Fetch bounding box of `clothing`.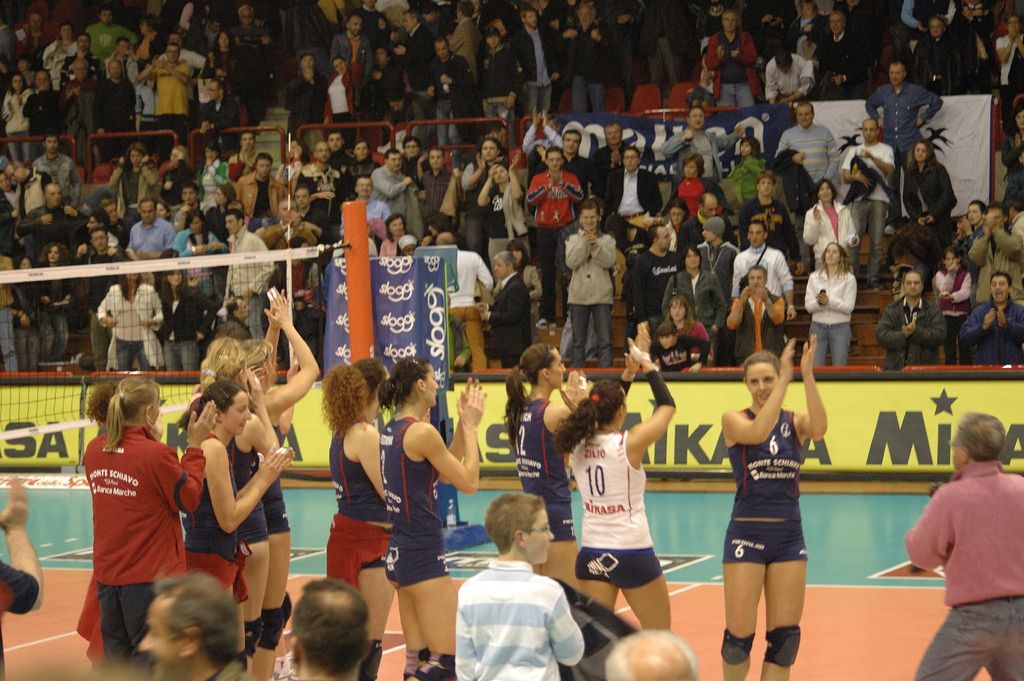
Bbox: [x1=506, y1=391, x2=582, y2=536].
